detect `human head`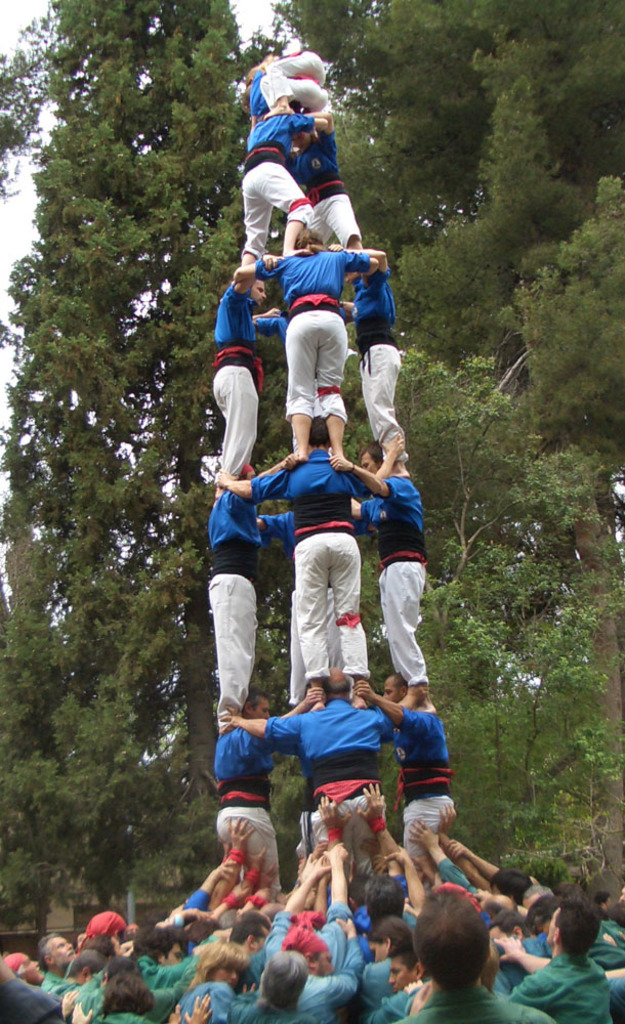
[407, 898, 514, 1001]
